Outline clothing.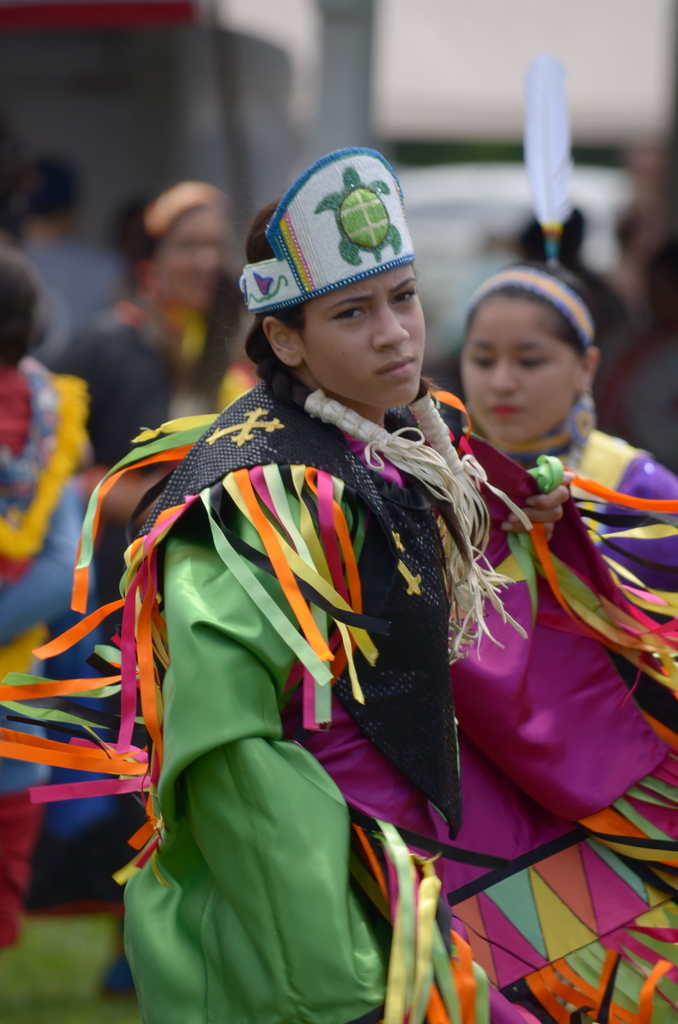
Outline: [0,140,575,1023].
